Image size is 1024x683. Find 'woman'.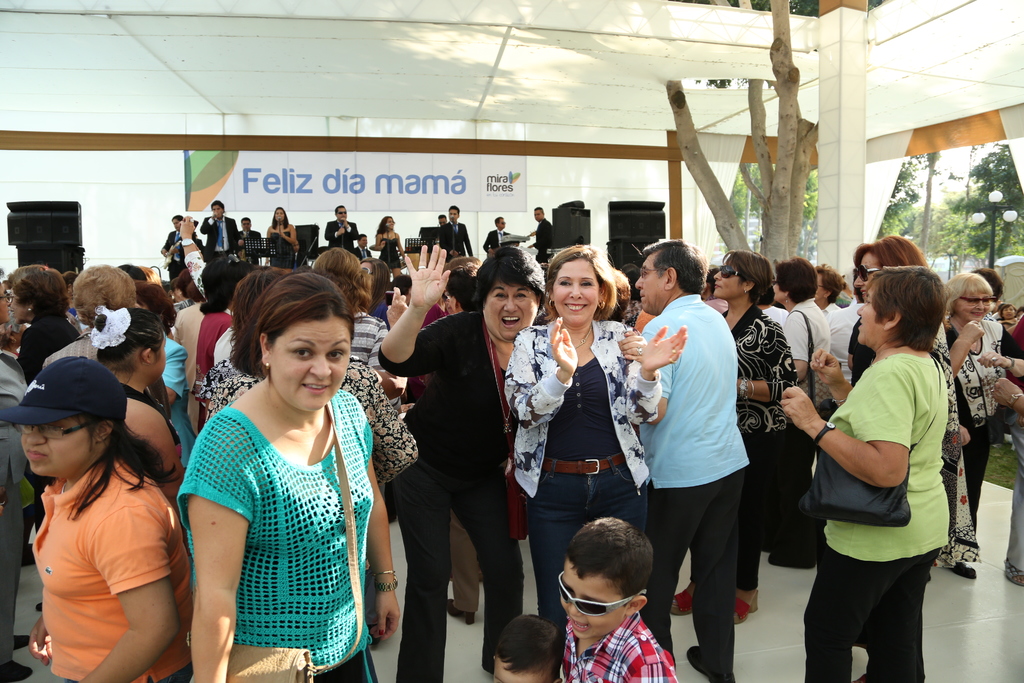
crop(266, 204, 297, 262).
